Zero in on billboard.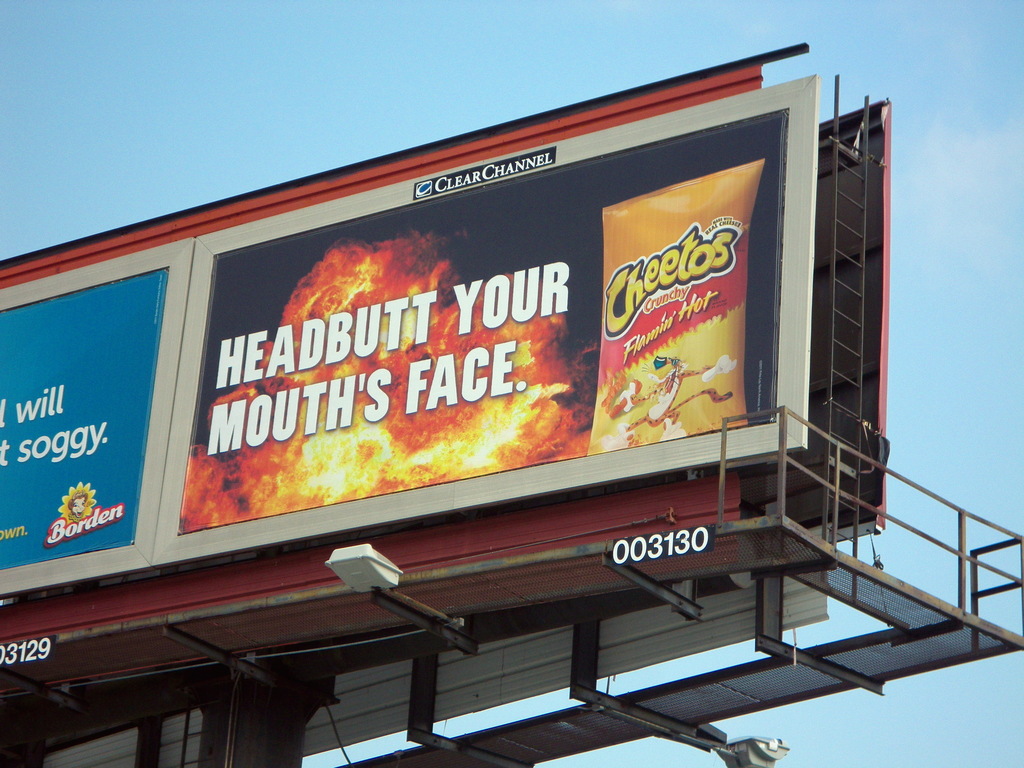
Zeroed in: bbox(0, 122, 794, 511).
